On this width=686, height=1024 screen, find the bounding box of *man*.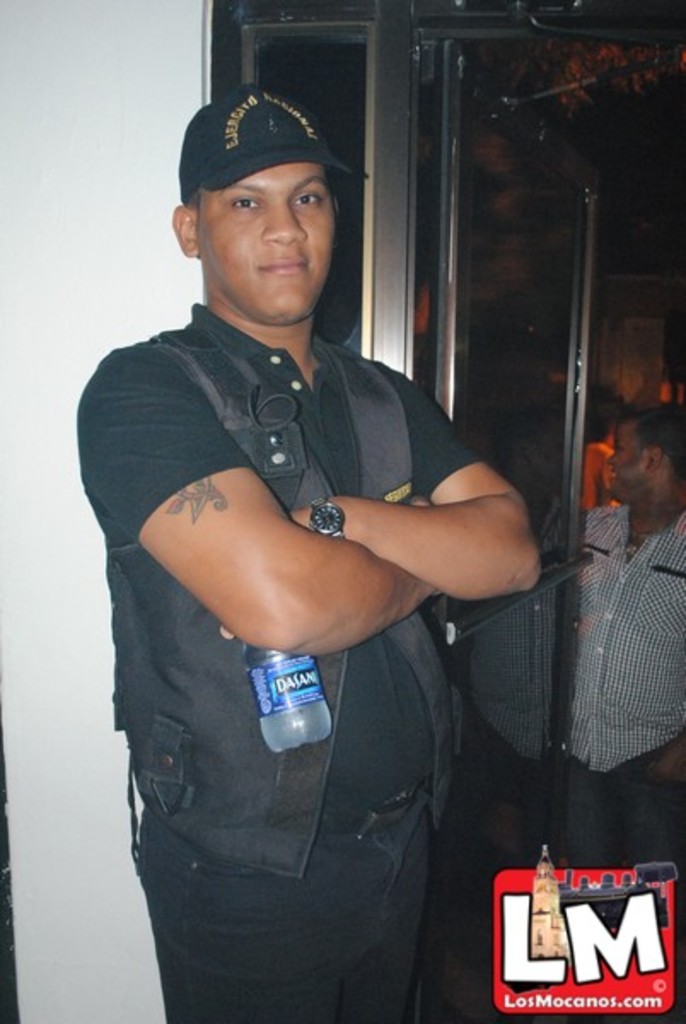
Bounding box: left=87, top=87, right=567, bottom=980.
